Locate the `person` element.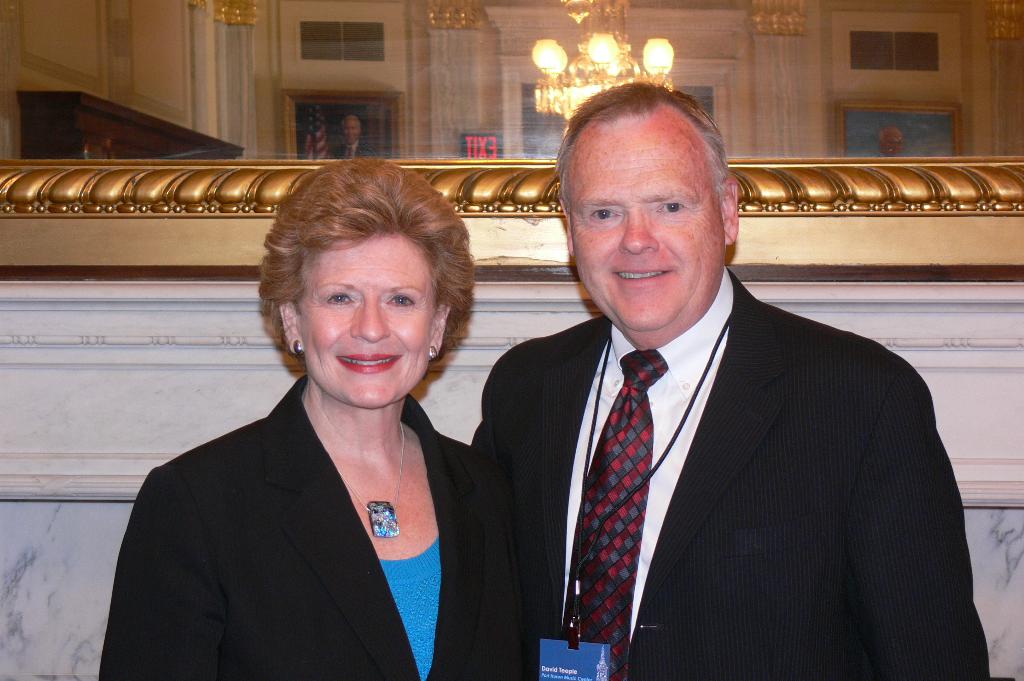
Element bbox: 471,77,995,680.
